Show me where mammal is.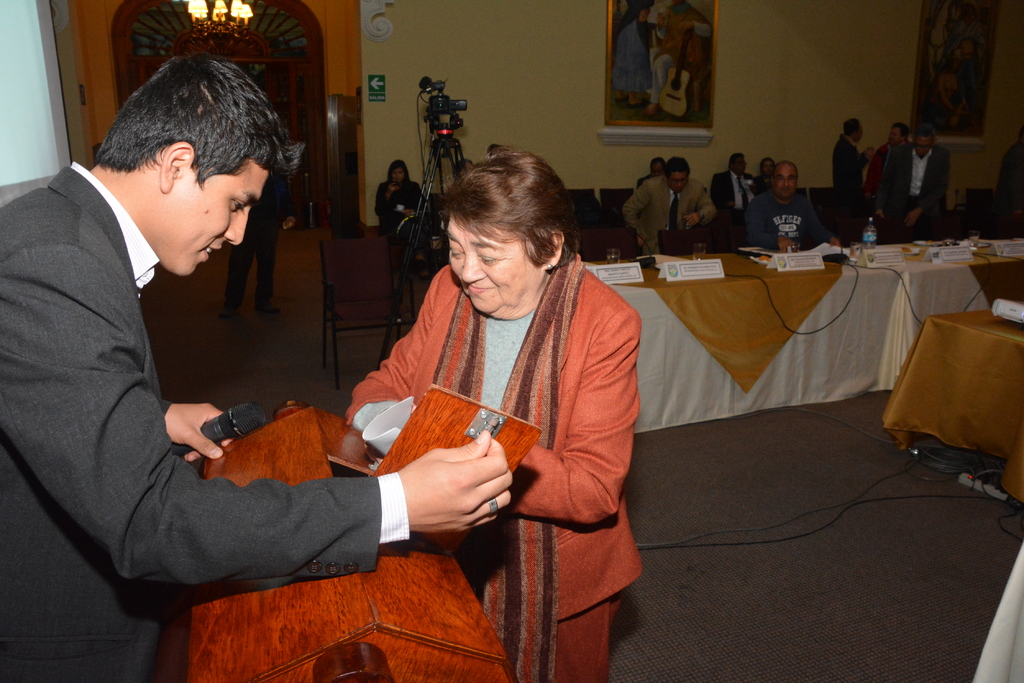
mammal is at [x1=825, y1=116, x2=875, y2=239].
